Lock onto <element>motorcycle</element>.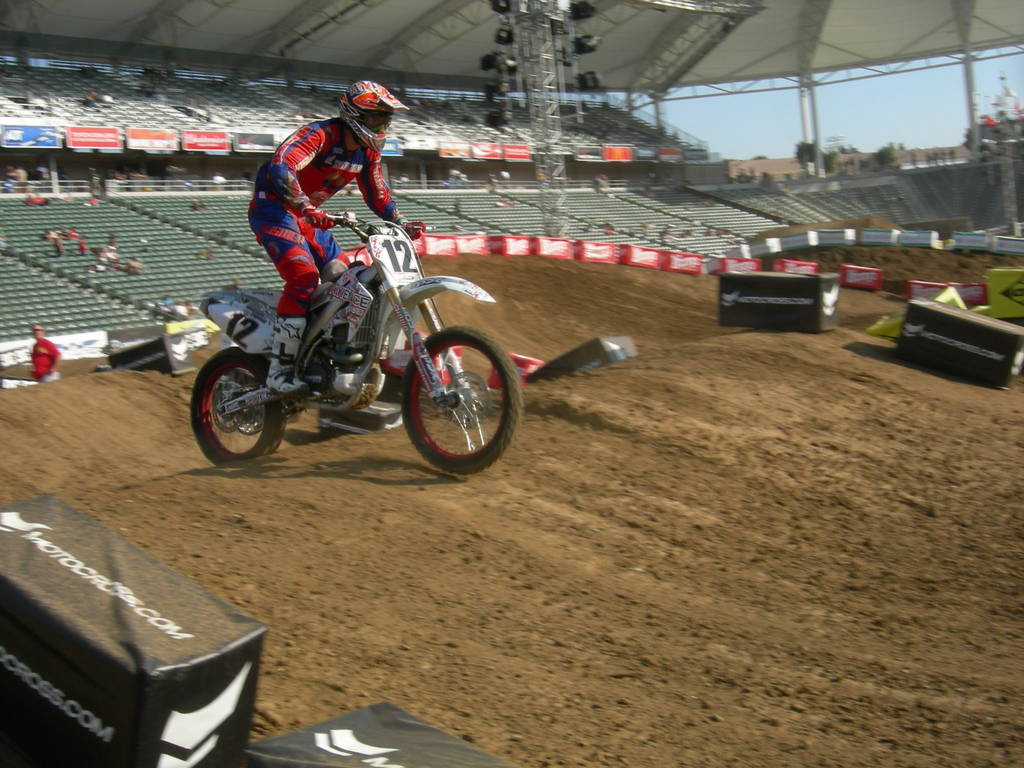
Locked: 178, 202, 518, 479.
